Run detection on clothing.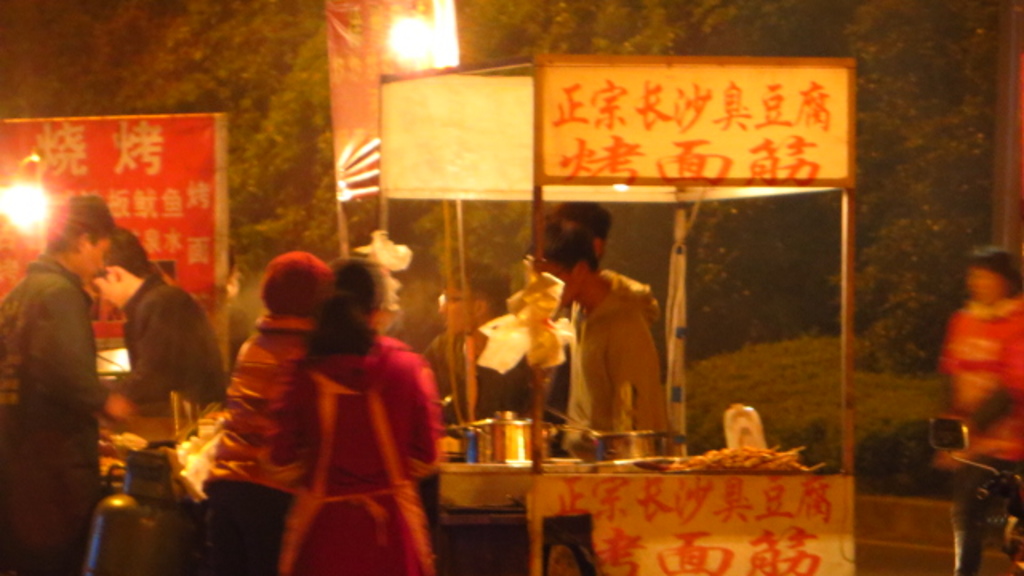
Result: locate(558, 275, 661, 461).
